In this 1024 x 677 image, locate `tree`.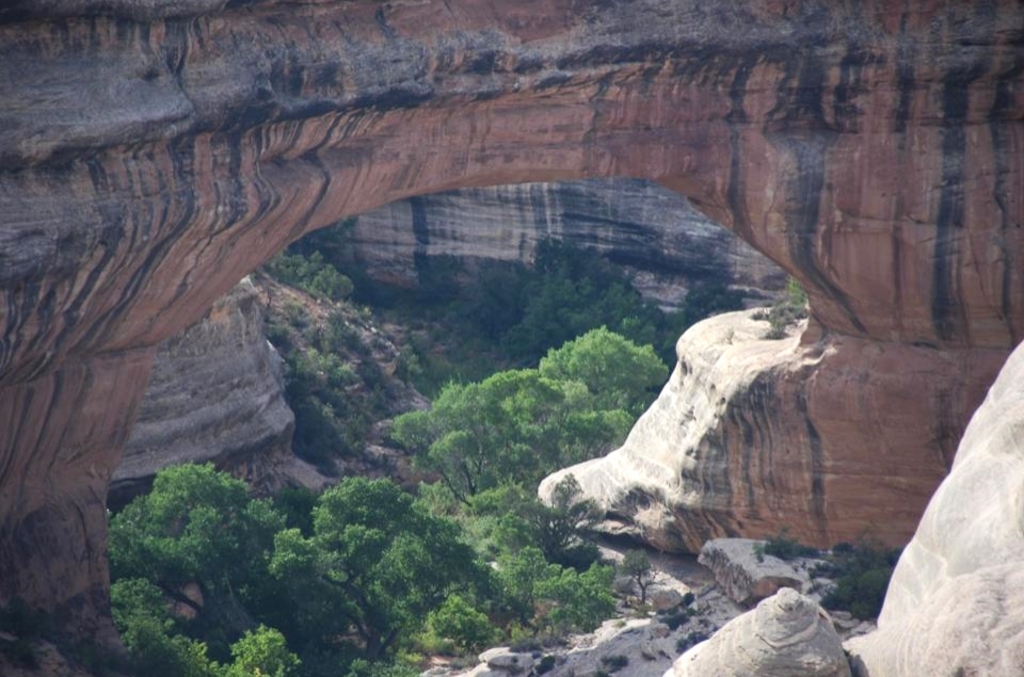
Bounding box: 534, 325, 672, 396.
